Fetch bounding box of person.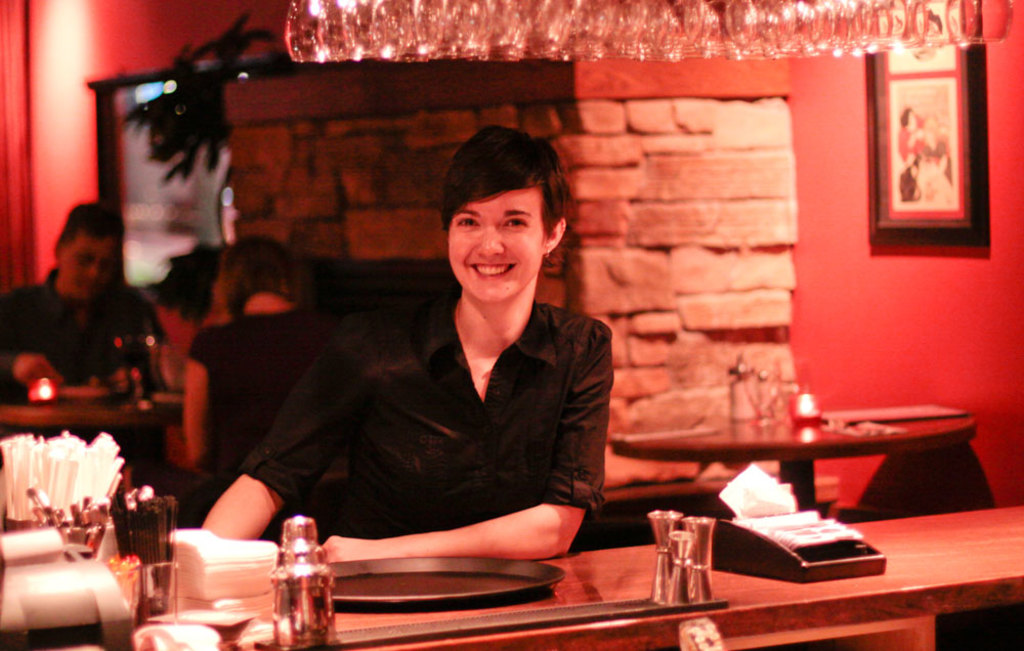
Bbox: box(1, 198, 167, 399).
